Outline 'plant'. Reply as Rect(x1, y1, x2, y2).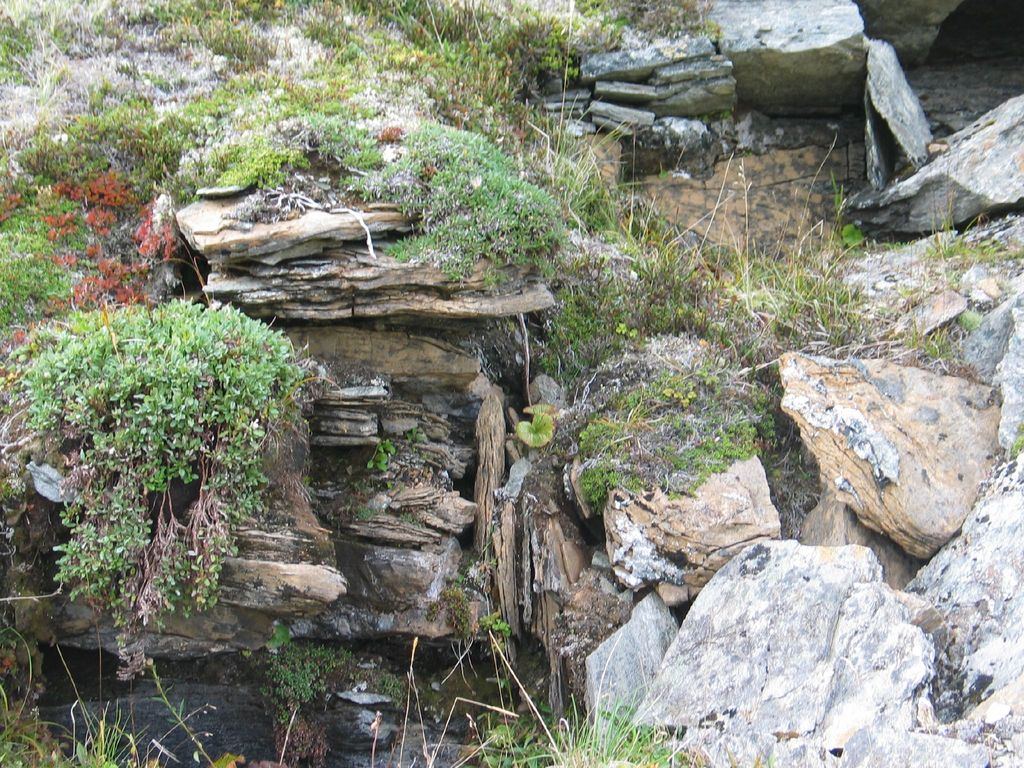
Rect(0, 634, 243, 767).
